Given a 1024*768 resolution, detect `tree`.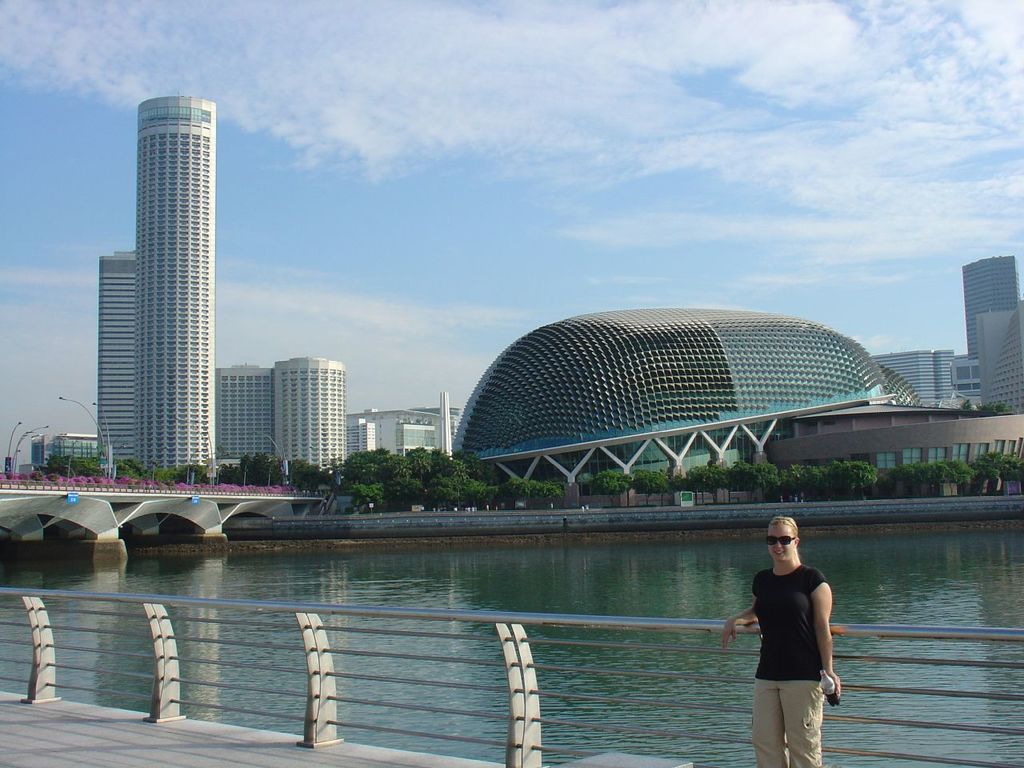
938, 452, 958, 488.
